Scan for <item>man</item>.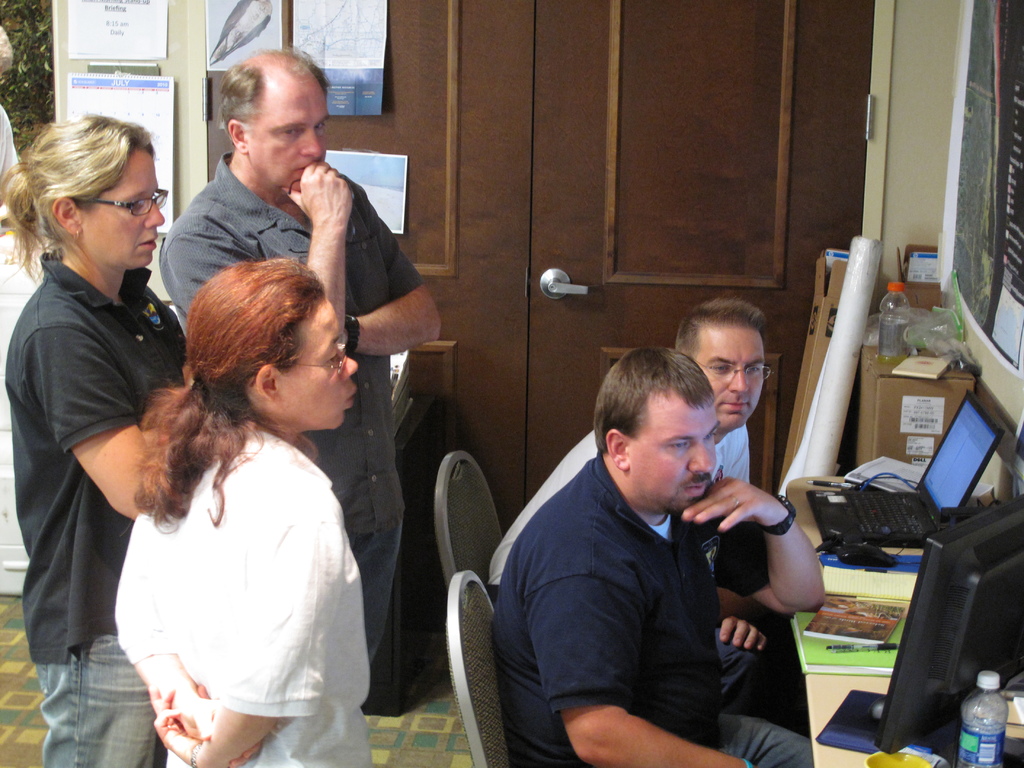
Scan result: bbox=[156, 43, 438, 662].
